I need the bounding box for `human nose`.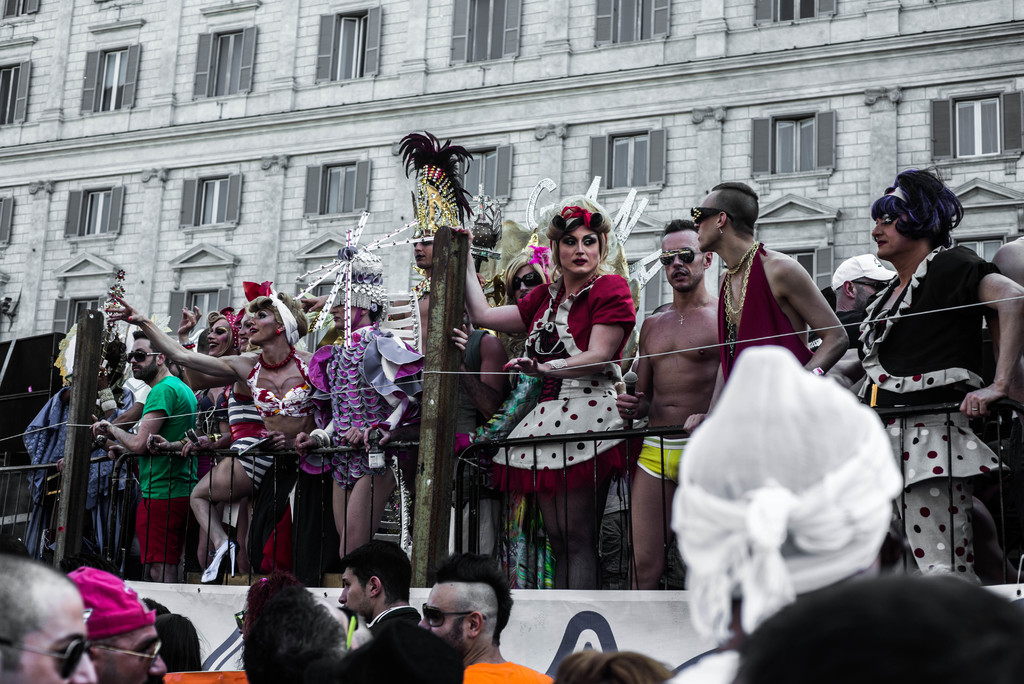
Here it is: bbox=(239, 326, 248, 336).
